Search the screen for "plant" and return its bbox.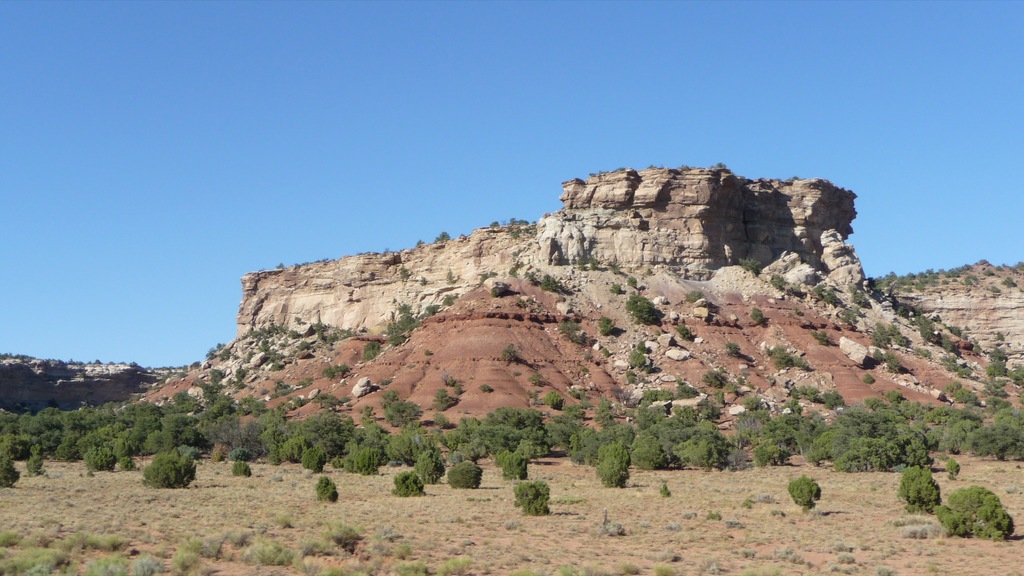
Found: <box>432,554,470,575</box>.
